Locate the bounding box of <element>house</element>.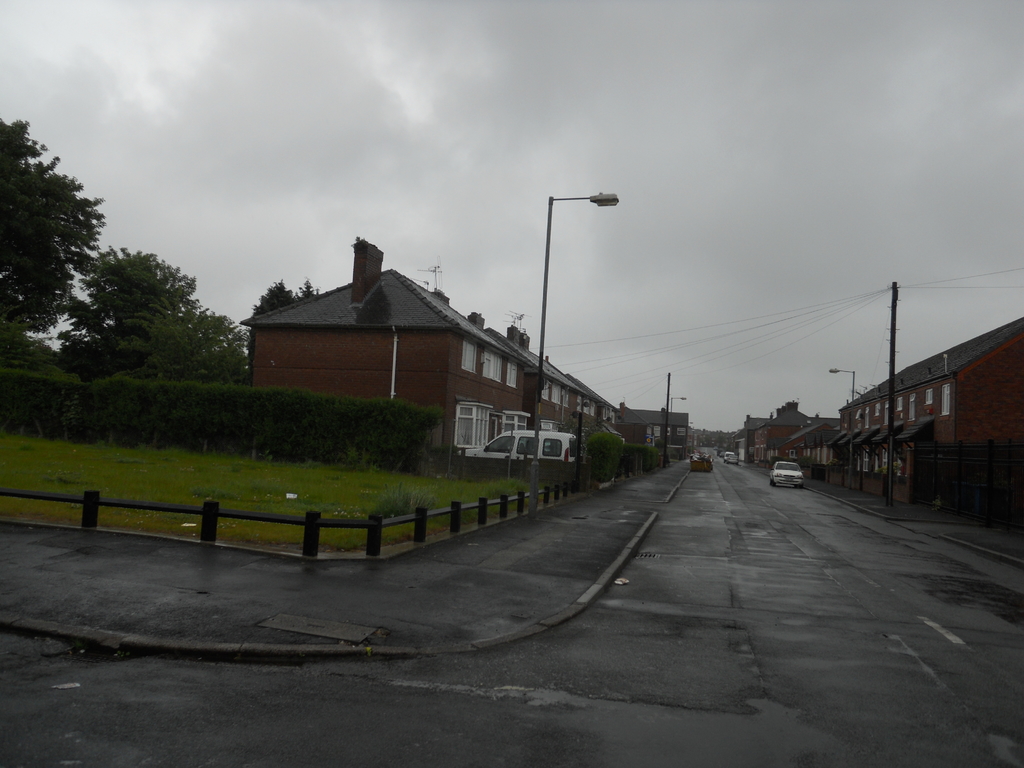
Bounding box: rect(650, 410, 686, 462).
